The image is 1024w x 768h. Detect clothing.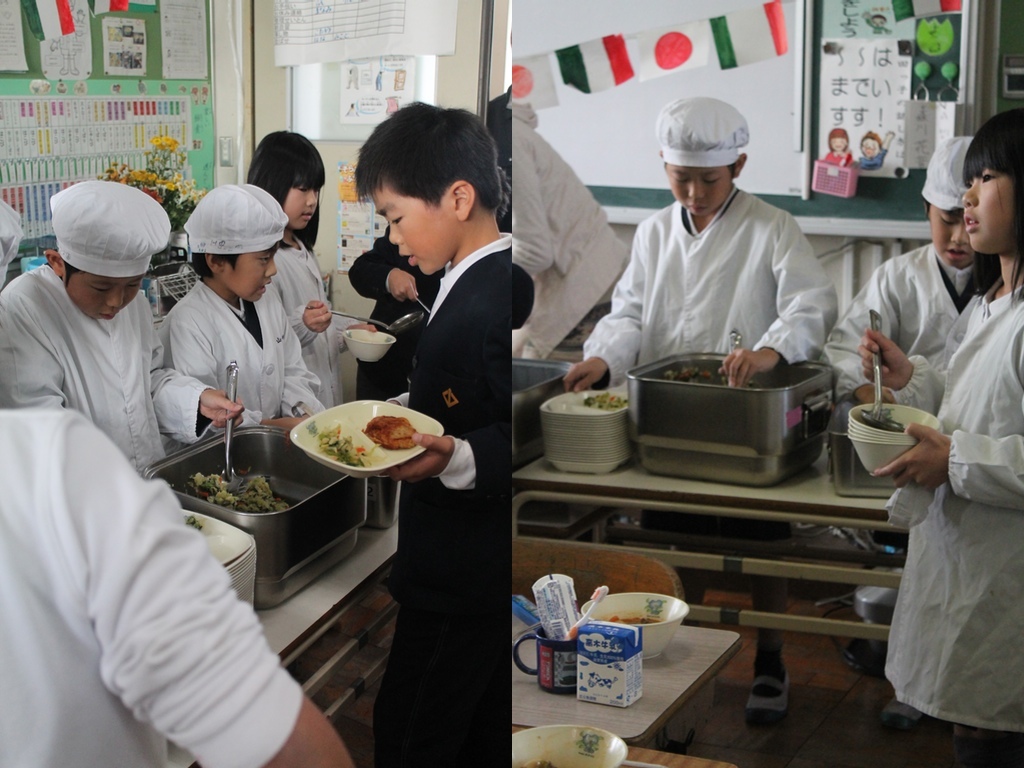
Detection: <region>583, 174, 844, 403</region>.
